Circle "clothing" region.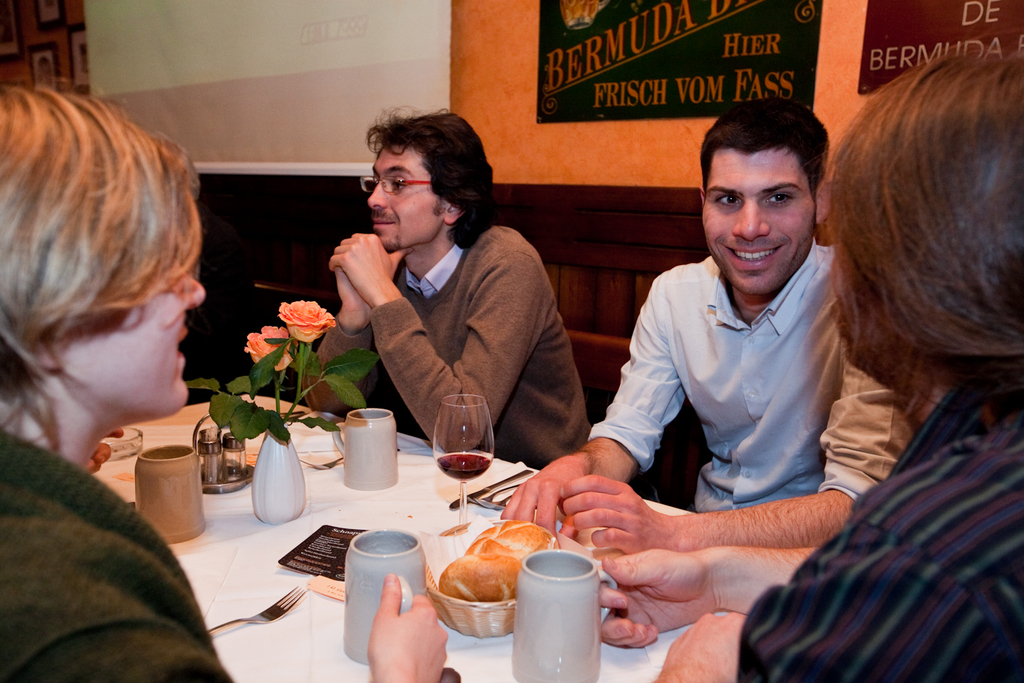
Region: (left=302, top=215, right=586, bottom=478).
